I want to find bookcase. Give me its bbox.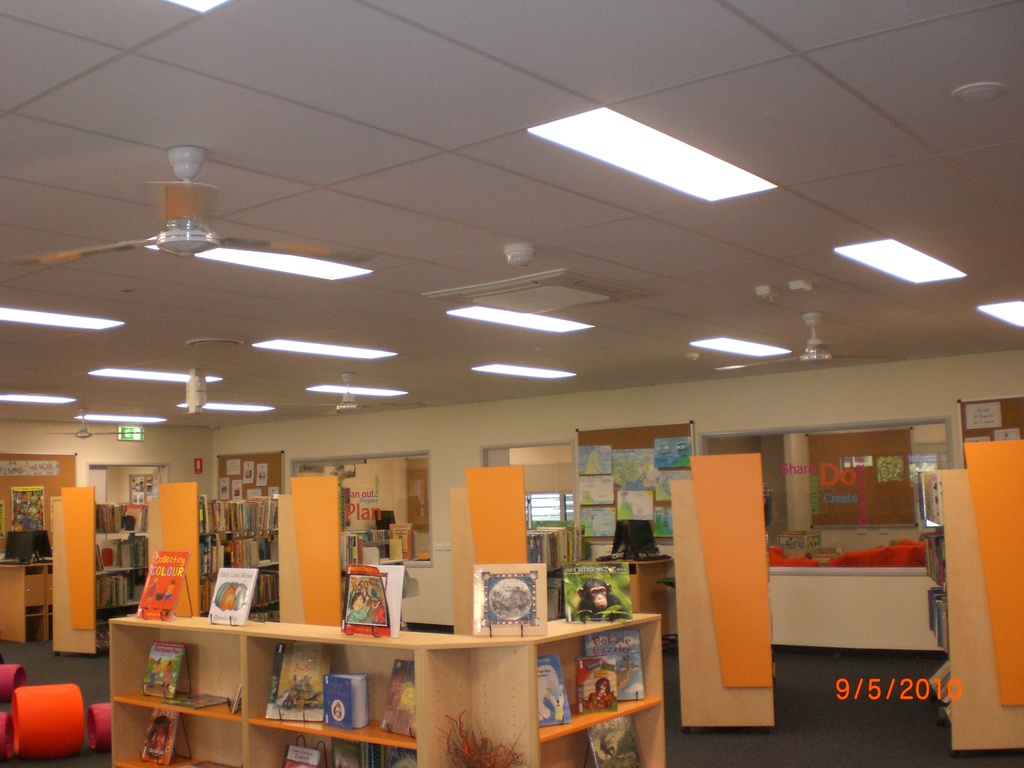
[x1=278, y1=473, x2=424, y2=633].
